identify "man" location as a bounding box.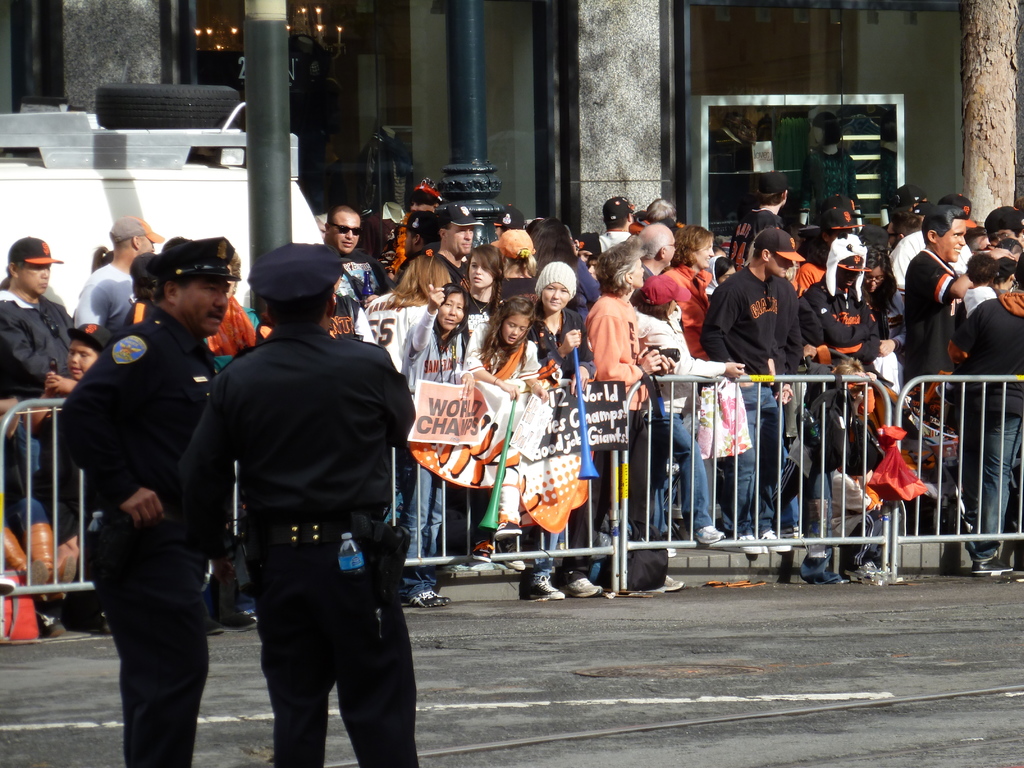
x1=727 y1=179 x2=787 y2=262.
